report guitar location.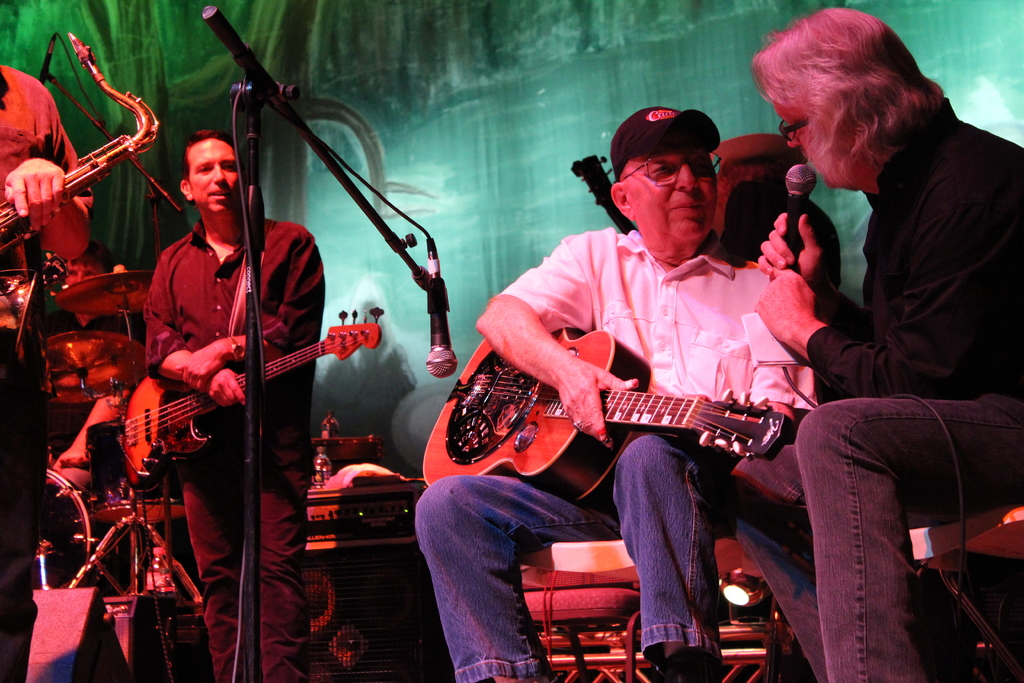
Report: [left=113, top=321, right=401, bottom=496].
